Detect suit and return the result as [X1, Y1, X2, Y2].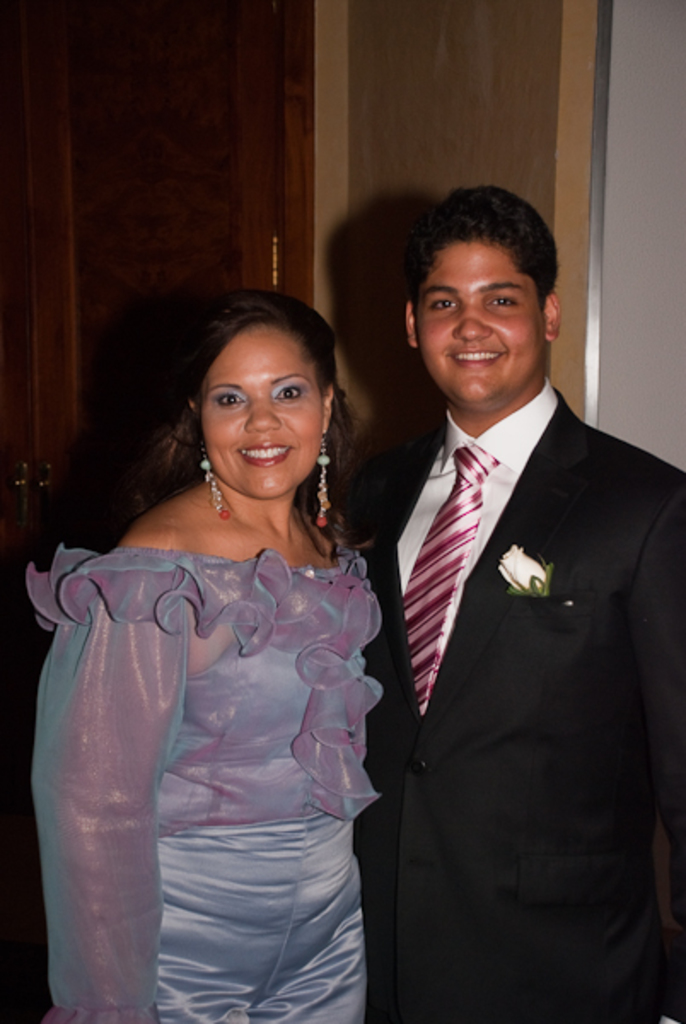
[353, 275, 664, 1014].
